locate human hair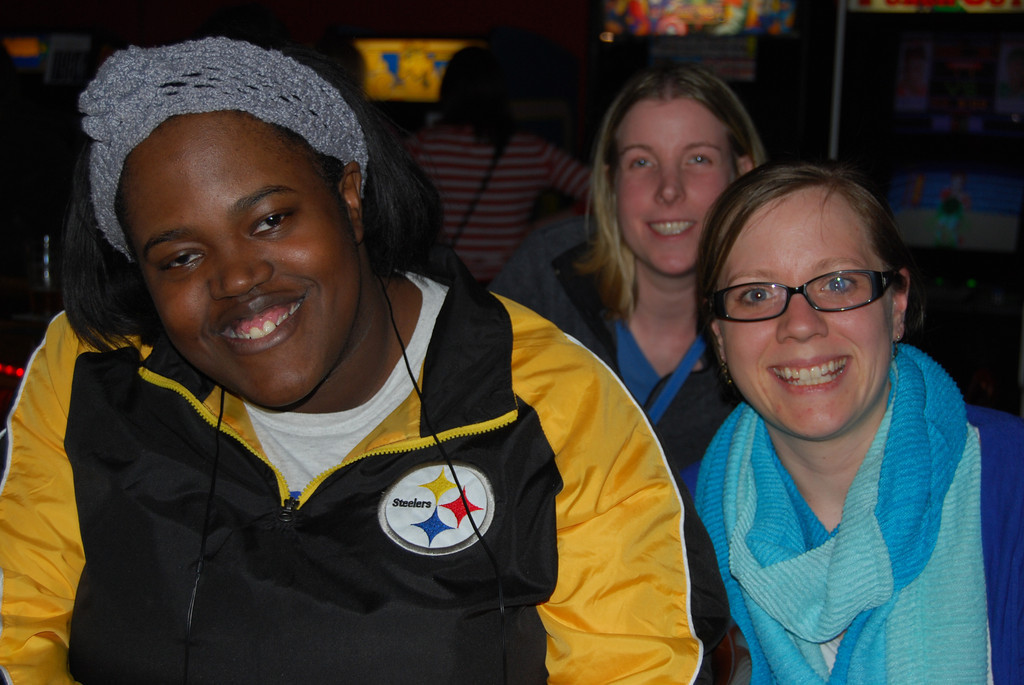
left=557, top=55, right=765, bottom=331
